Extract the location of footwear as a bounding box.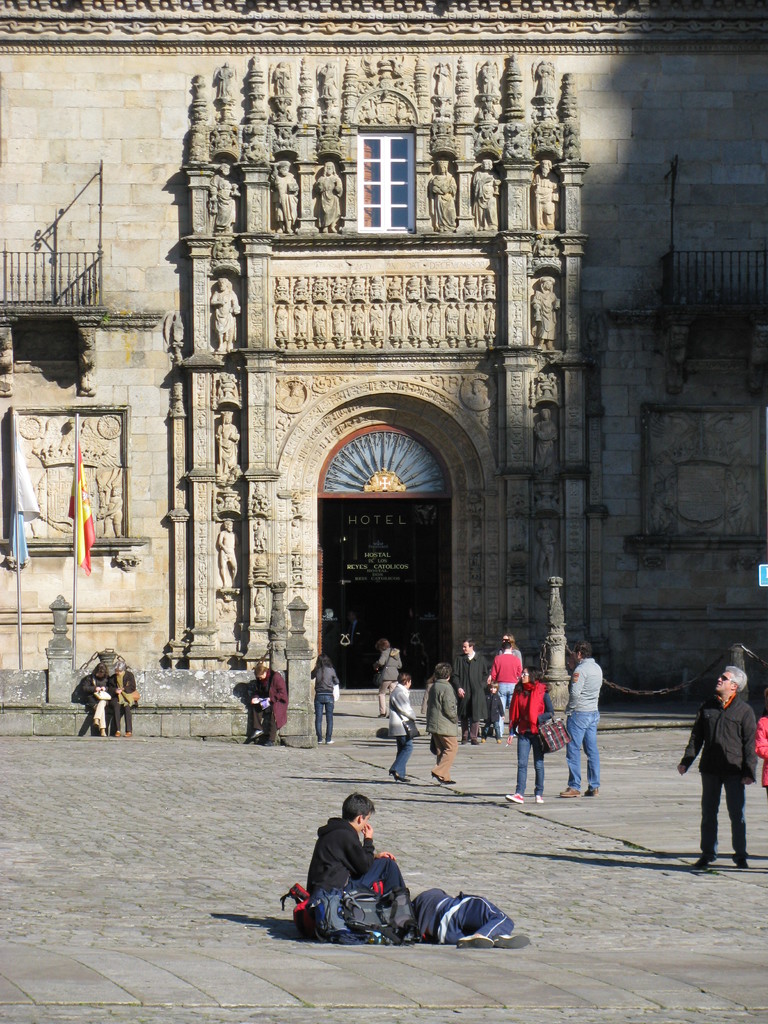
BBox(534, 794, 548, 806).
